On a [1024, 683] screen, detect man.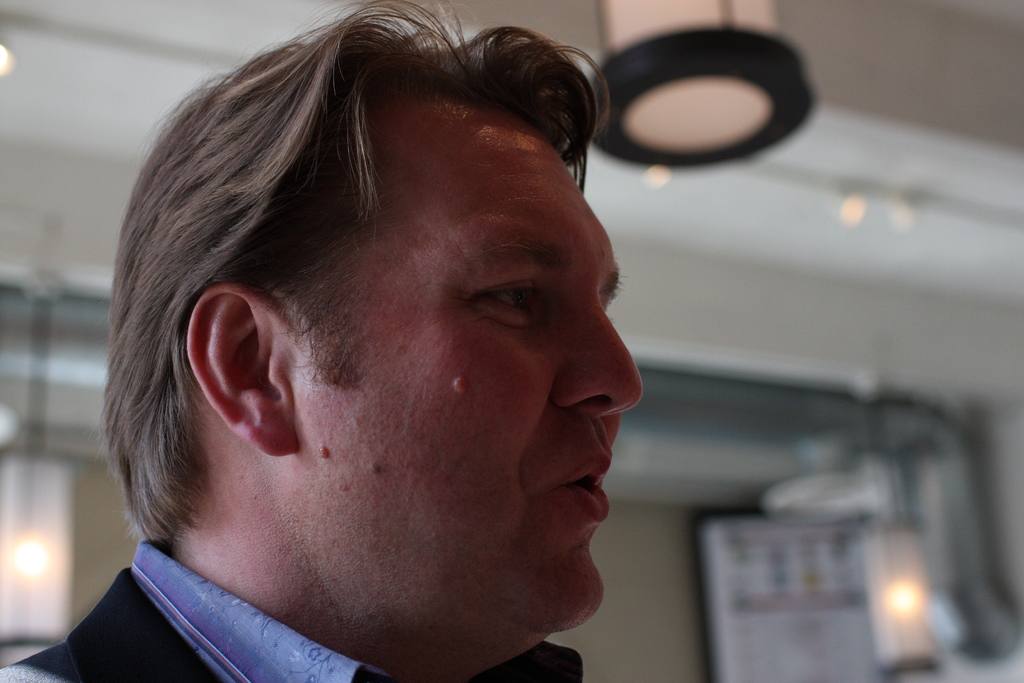
bbox=(2, 0, 629, 682).
